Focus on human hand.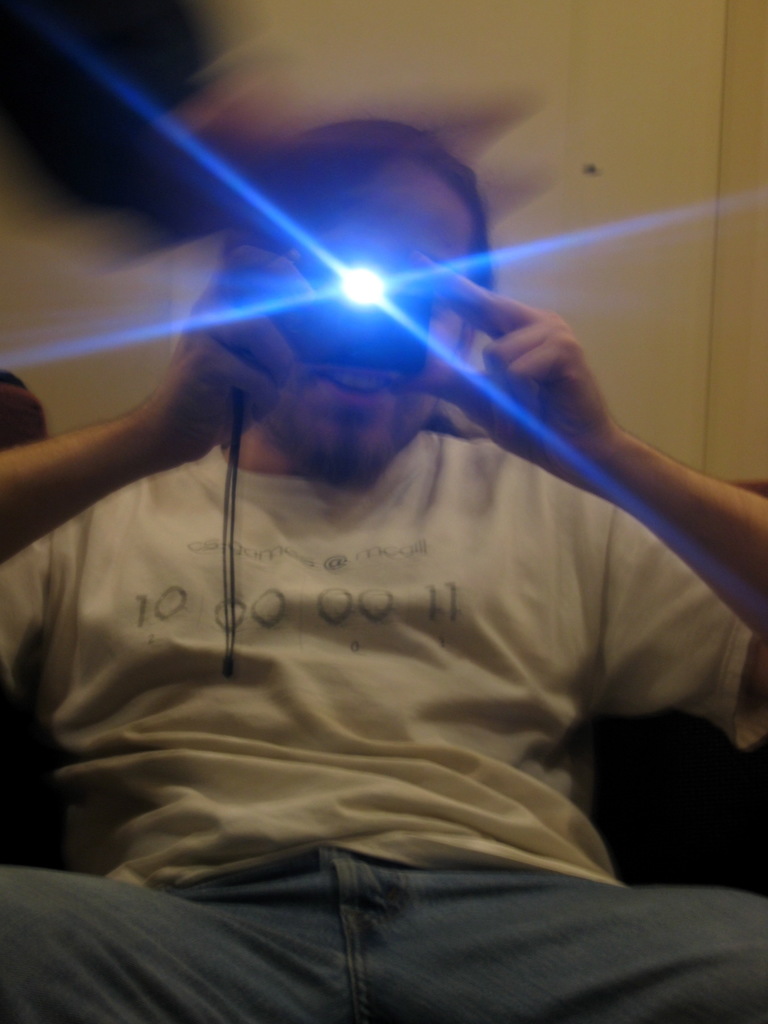
Focused at <region>478, 268, 636, 420</region>.
